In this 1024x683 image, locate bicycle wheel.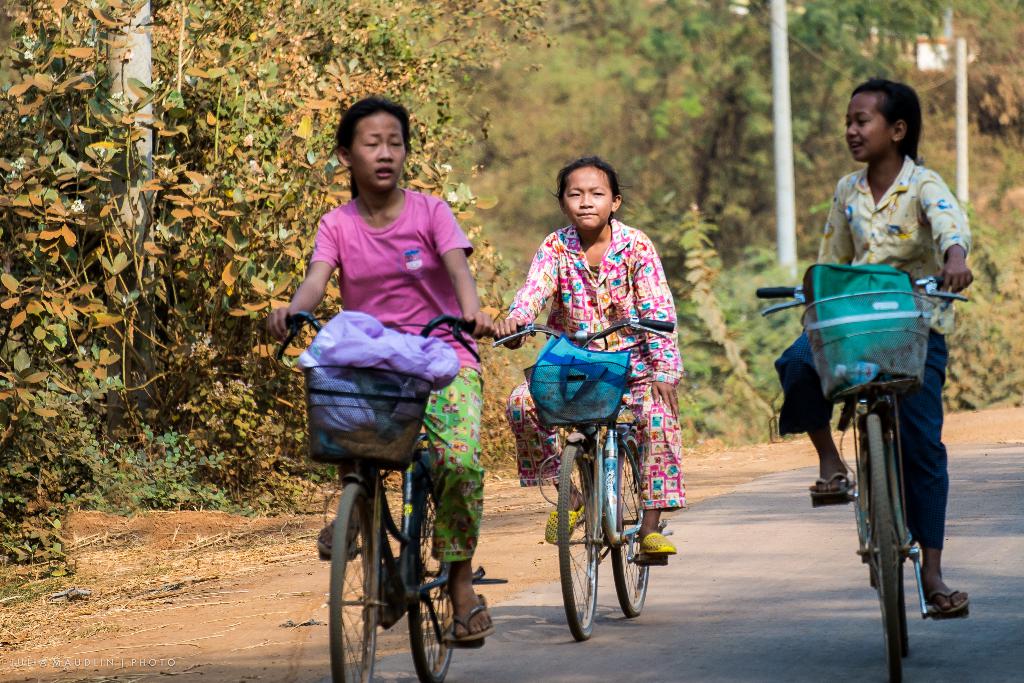
Bounding box: detection(406, 481, 461, 682).
